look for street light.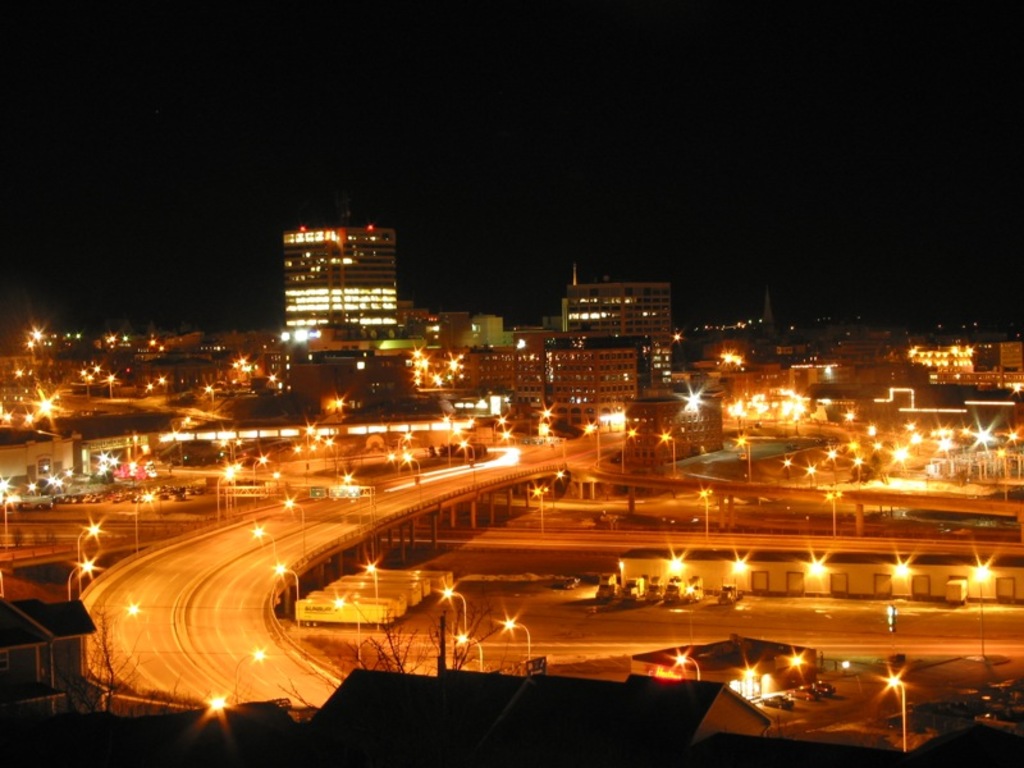
Found: <bbox>659, 431, 681, 477</bbox>.
